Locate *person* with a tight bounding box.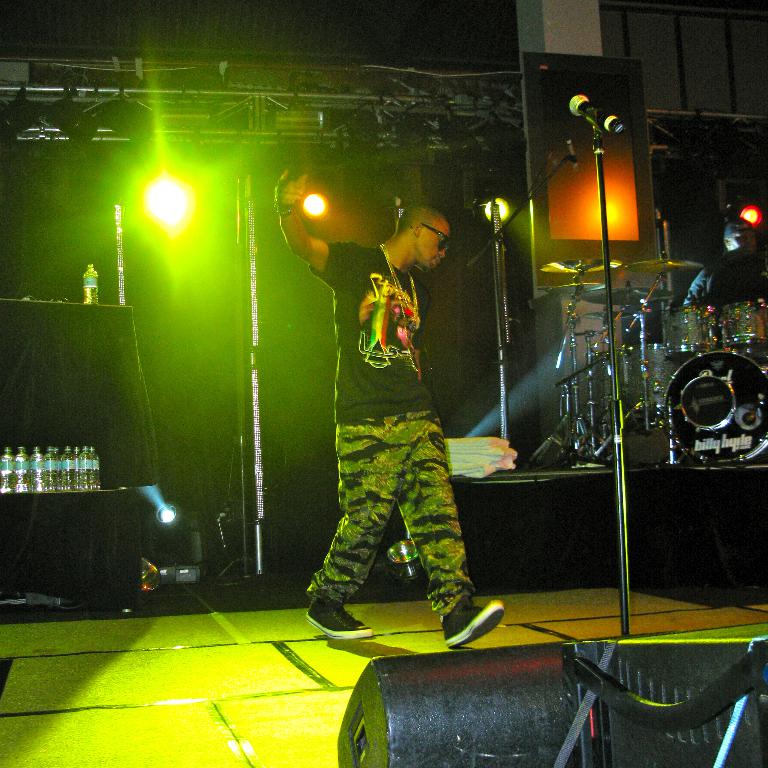
detection(676, 216, 765, 308).
